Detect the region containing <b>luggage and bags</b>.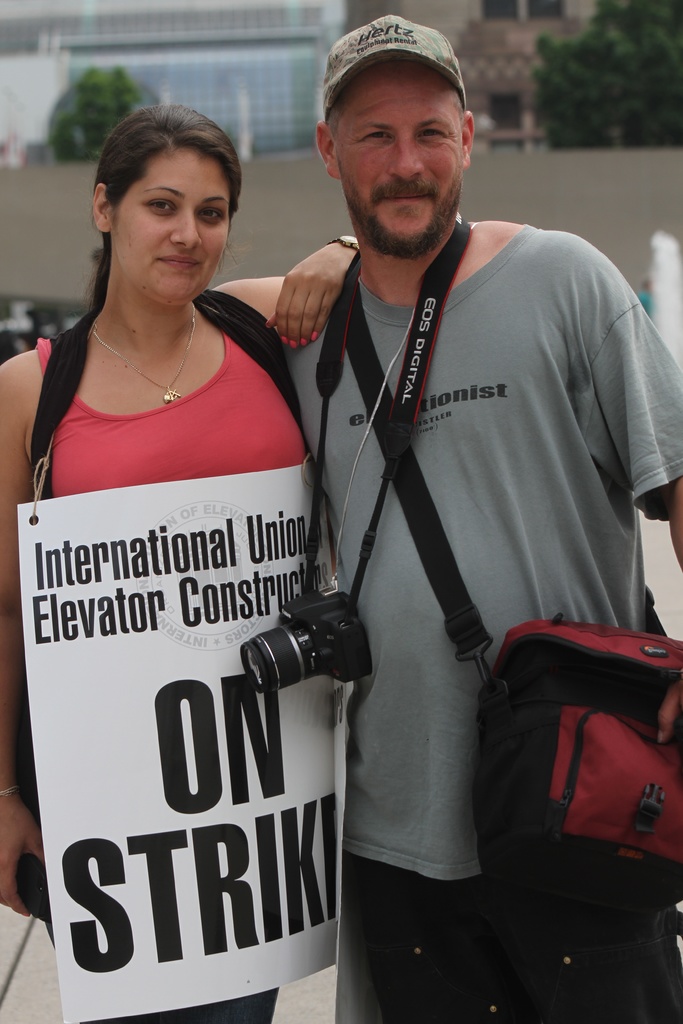
27/282/311/493.
